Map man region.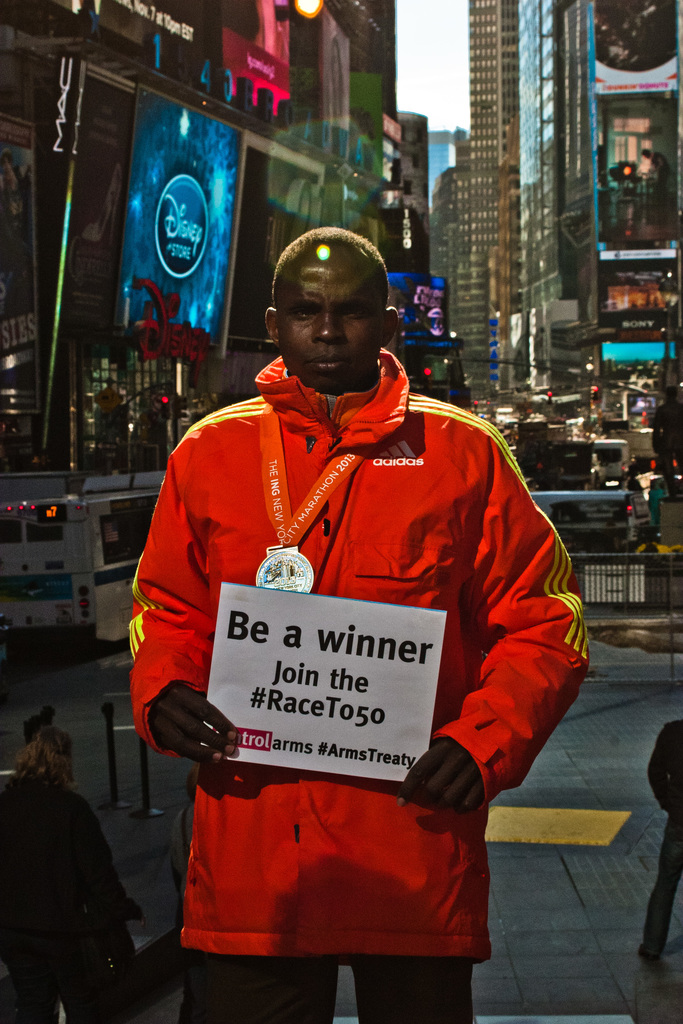
Mapped to detection(138, 243, 568, 982).
